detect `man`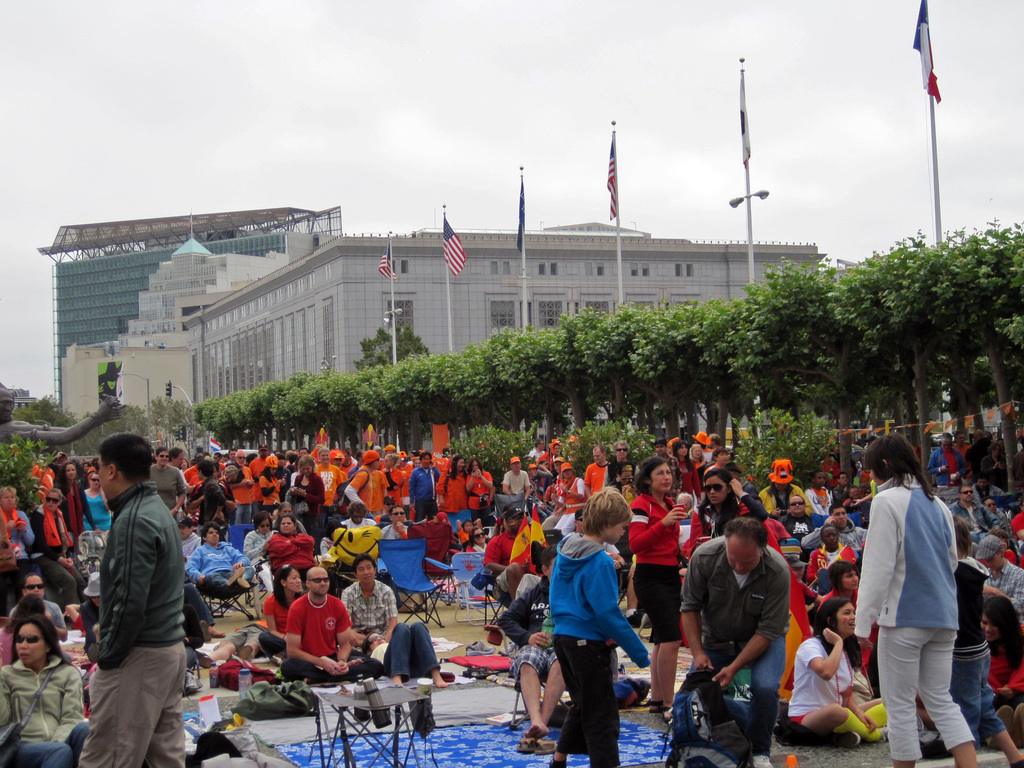
[964, 423, 992, 472]
